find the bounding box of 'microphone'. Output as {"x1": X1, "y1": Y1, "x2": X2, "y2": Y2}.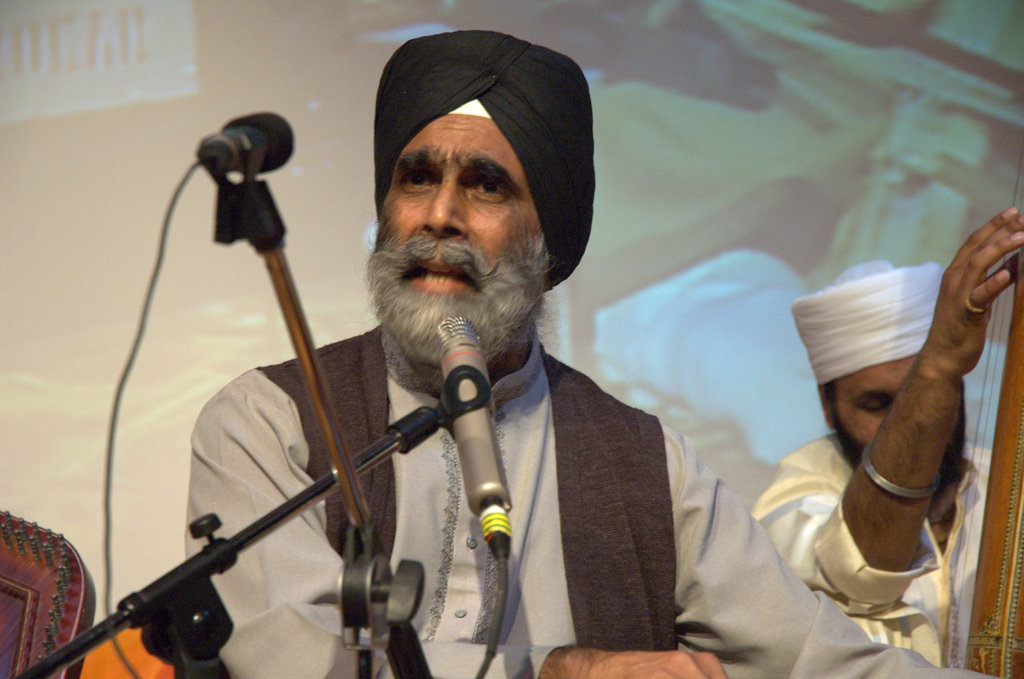
{"x1": 435, "y1": 313, "x2": 509, "y2": 564}.
